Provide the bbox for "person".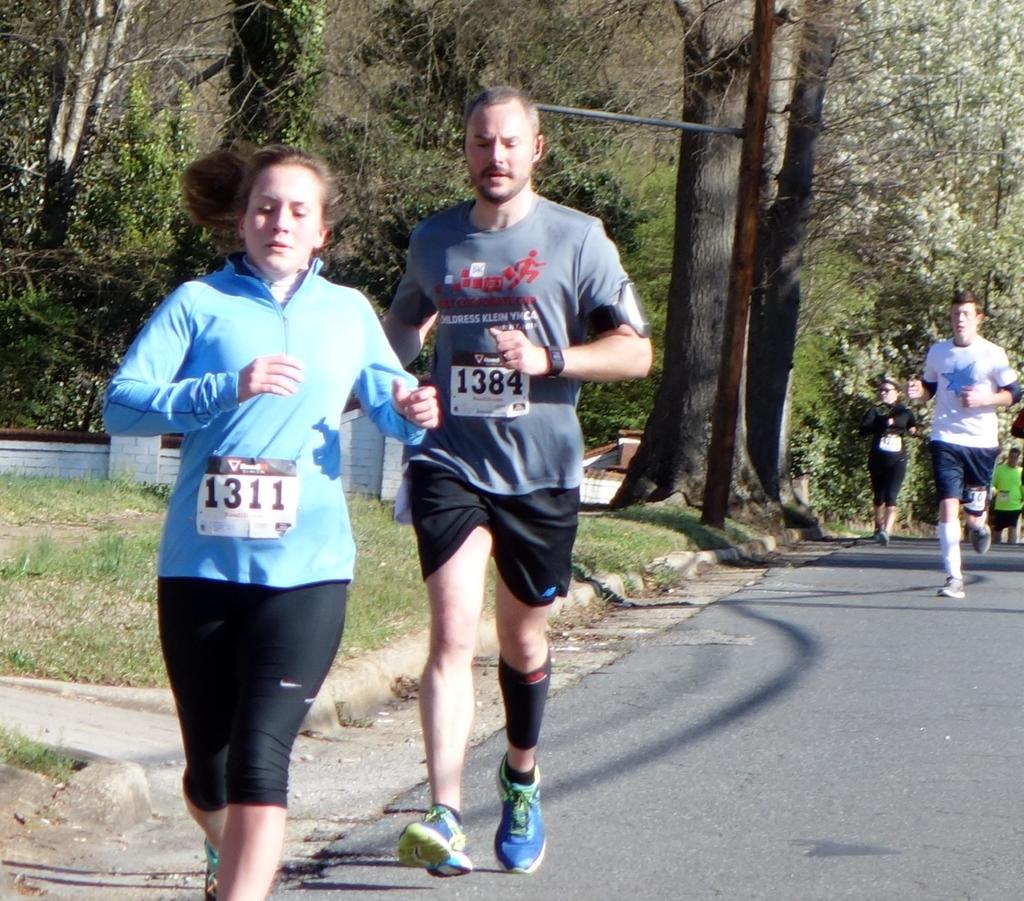
(908,287,1016,602).
